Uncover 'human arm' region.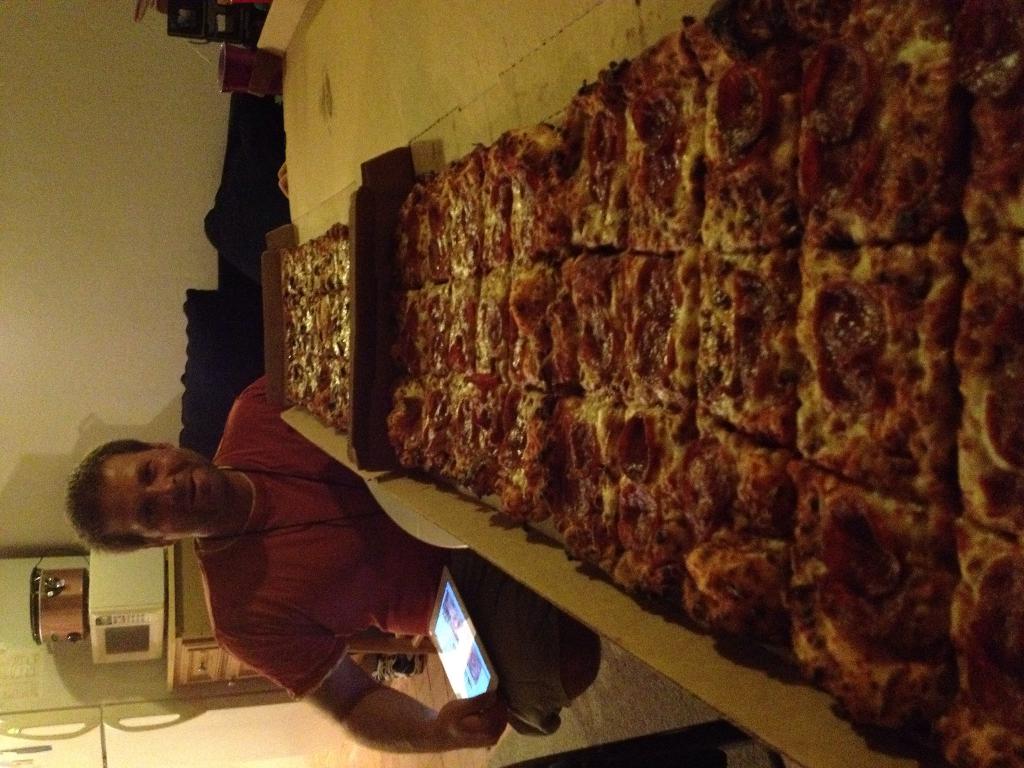
Uncovered: (x1=235, y1=373, x2=267, y2=401).
